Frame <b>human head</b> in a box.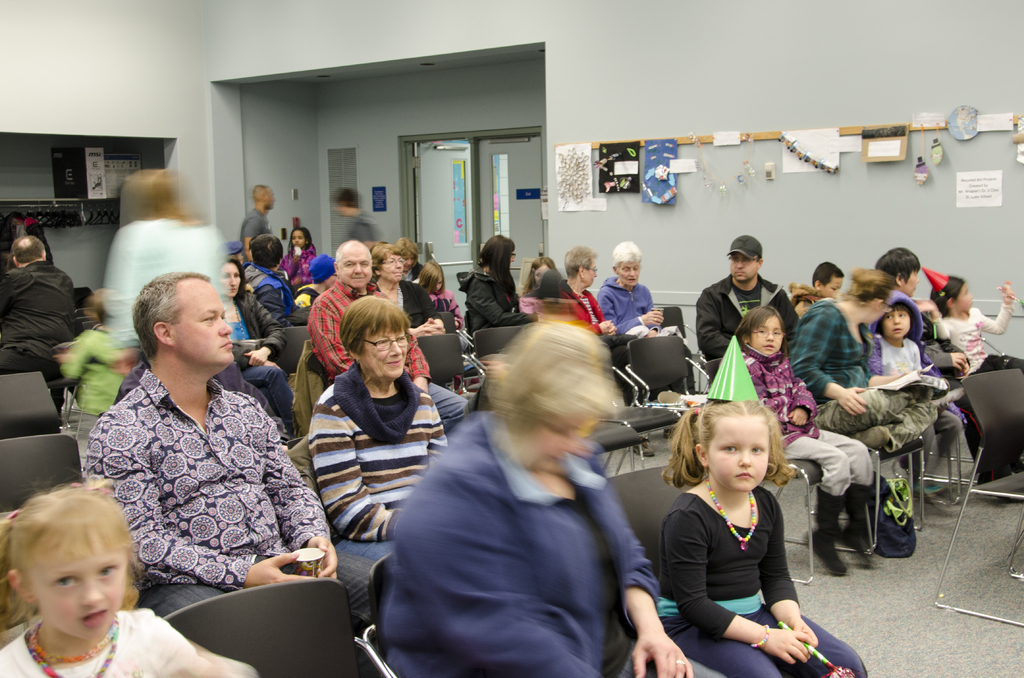
(x1=375, y1=240, x2=404, y2=280).
